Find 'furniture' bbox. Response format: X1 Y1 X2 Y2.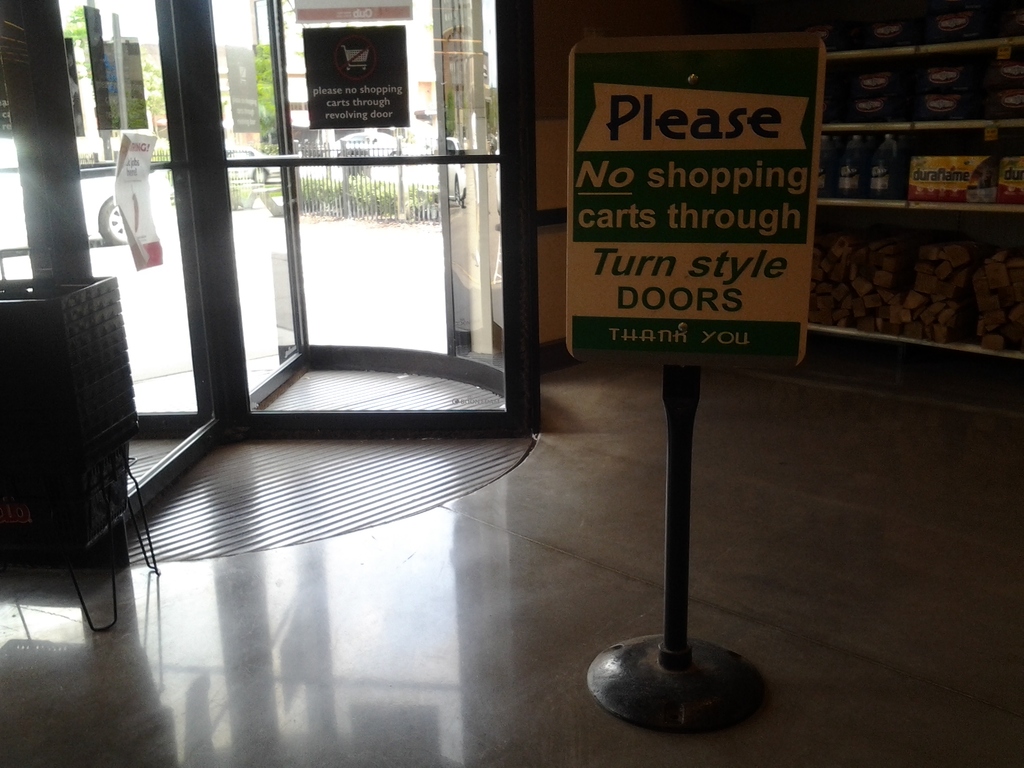
803 0 1023 358.
